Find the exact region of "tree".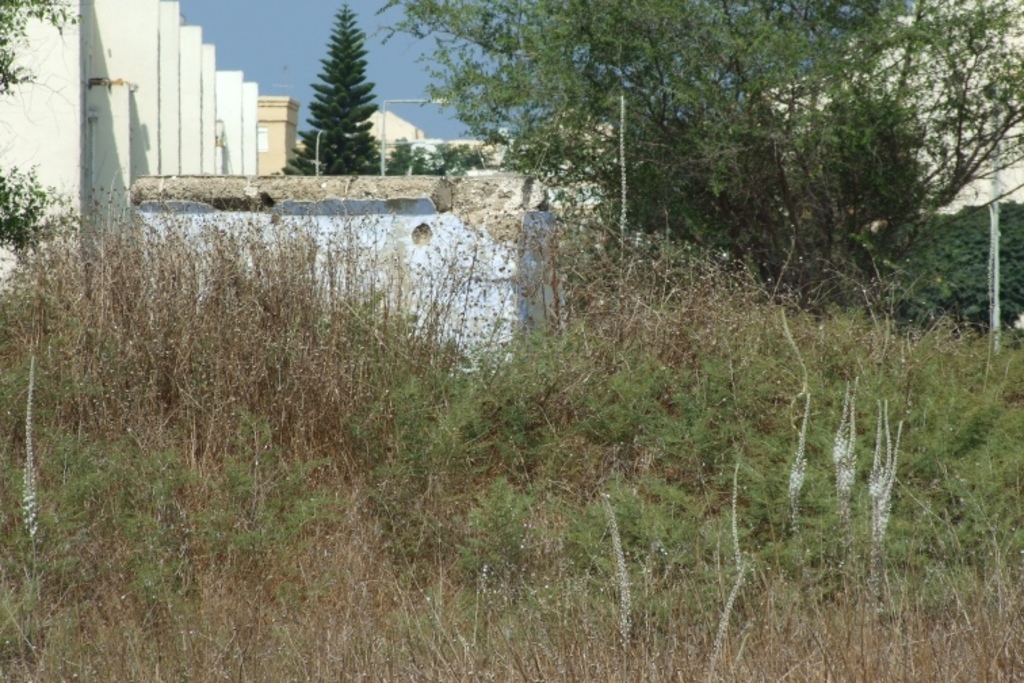
Exact region: l=374, t=133, r=504, b=180.
